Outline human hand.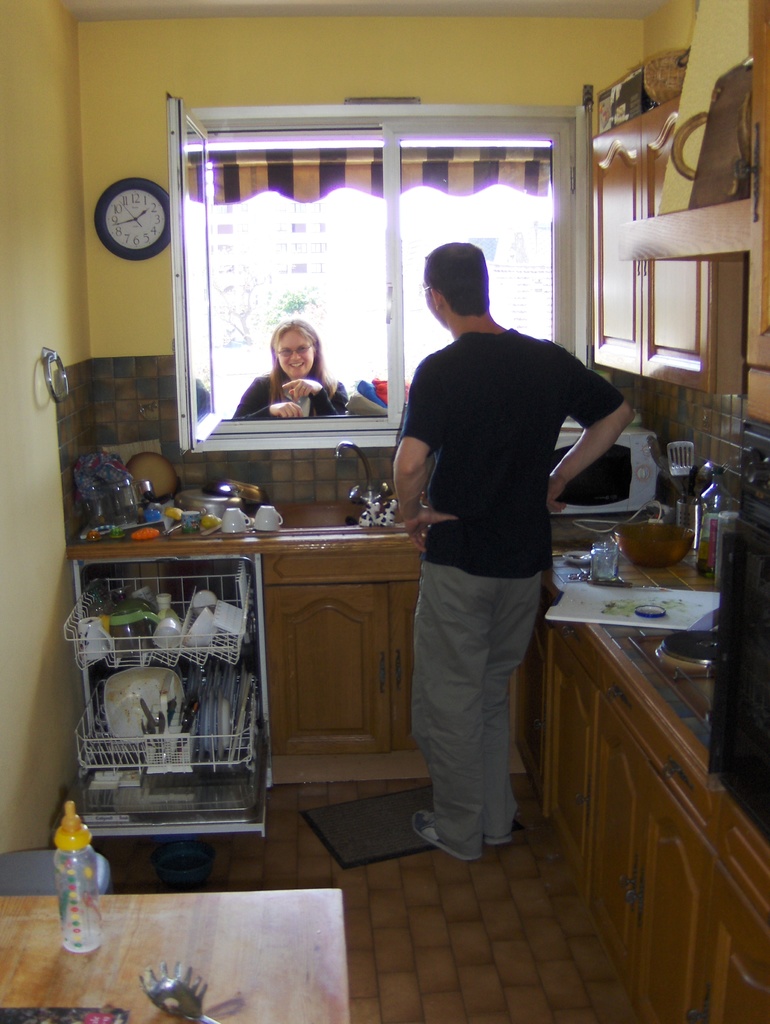
Outline: (left=398, top=509, right=454, bottom=552).
